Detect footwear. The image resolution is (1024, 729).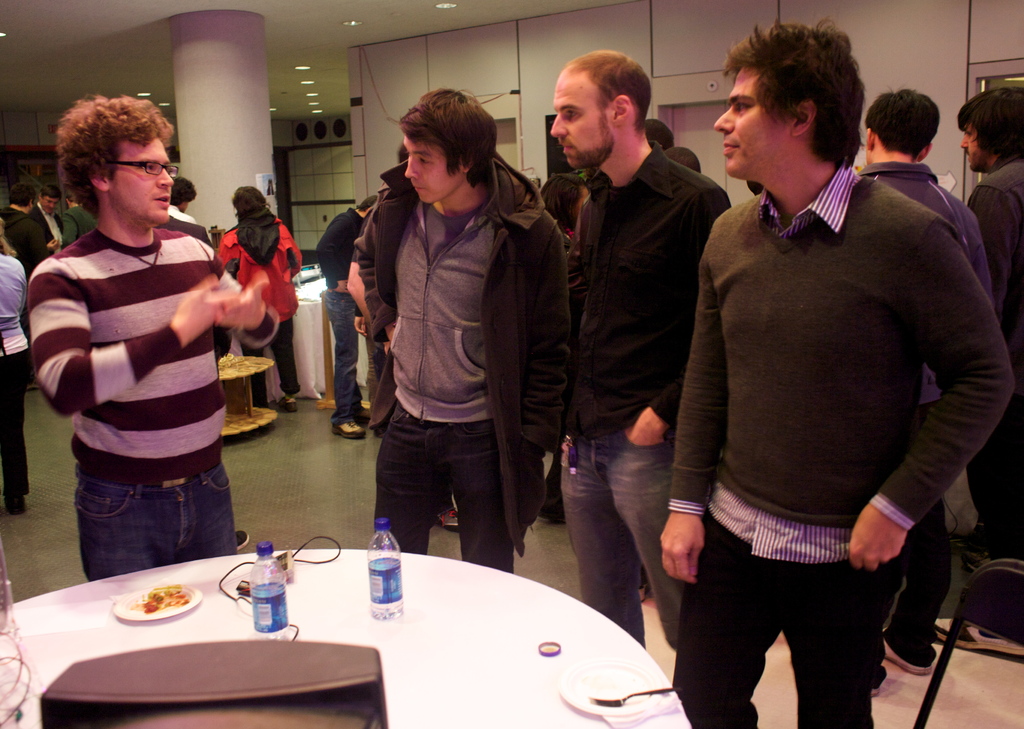
<region>279, 396, 303, 414</region>.
